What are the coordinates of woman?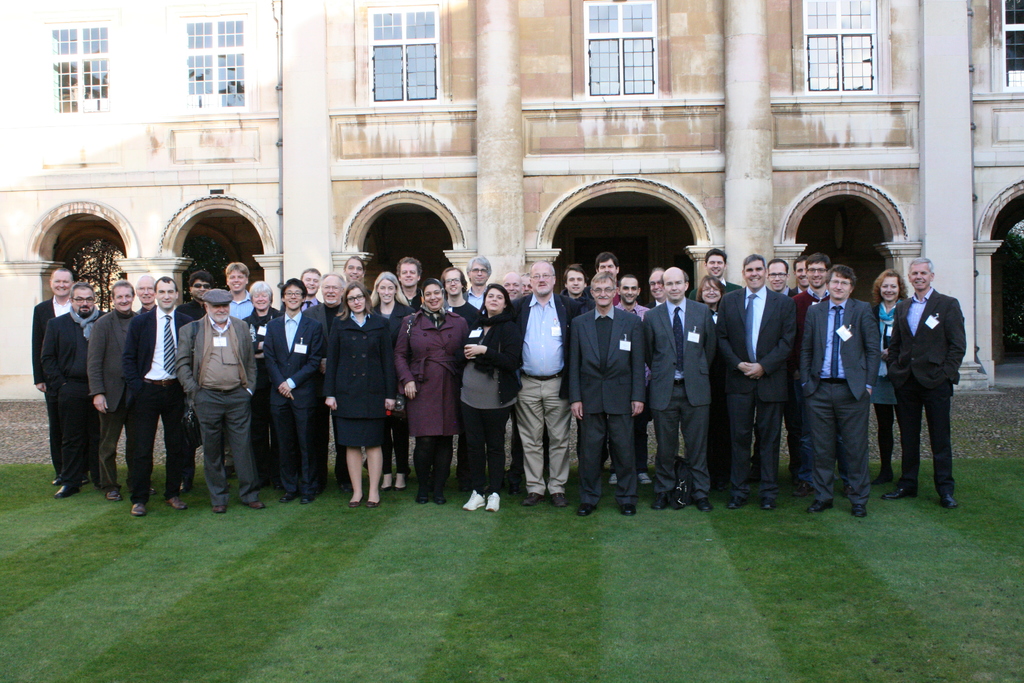
box=[367, 271, 417, 497].
